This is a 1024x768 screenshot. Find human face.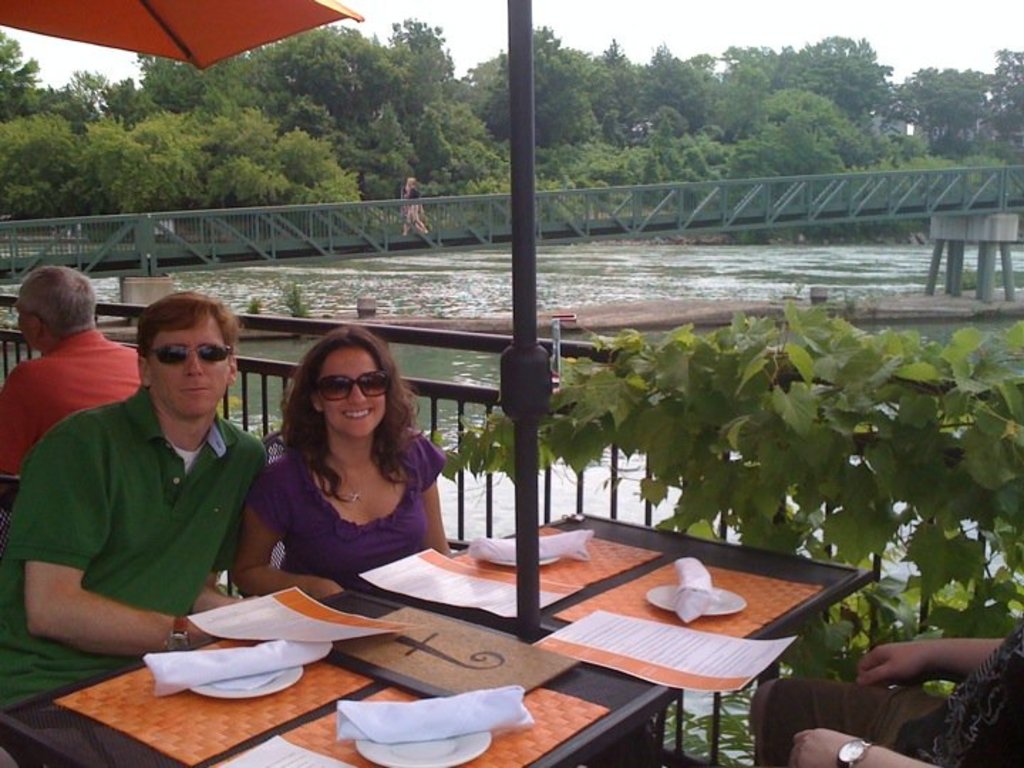
Bounding box: locate(146, 321, 229, 414).
